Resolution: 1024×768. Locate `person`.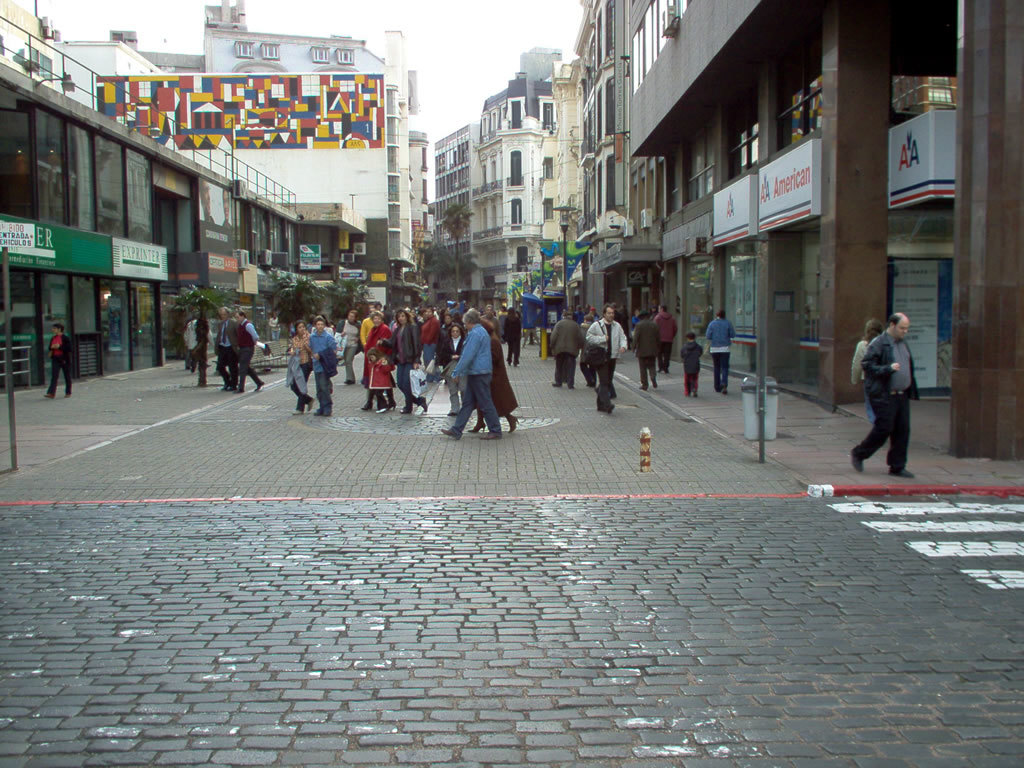
locate(468, 318, 514, 434).
